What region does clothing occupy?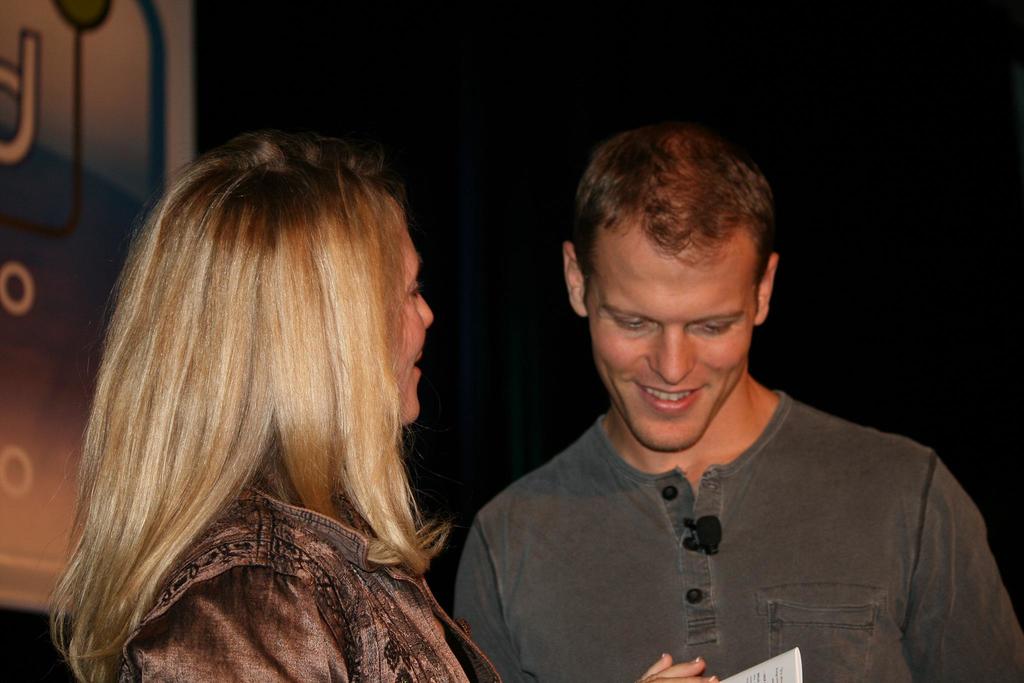
l=454, t=392, r=1023, b=682.
